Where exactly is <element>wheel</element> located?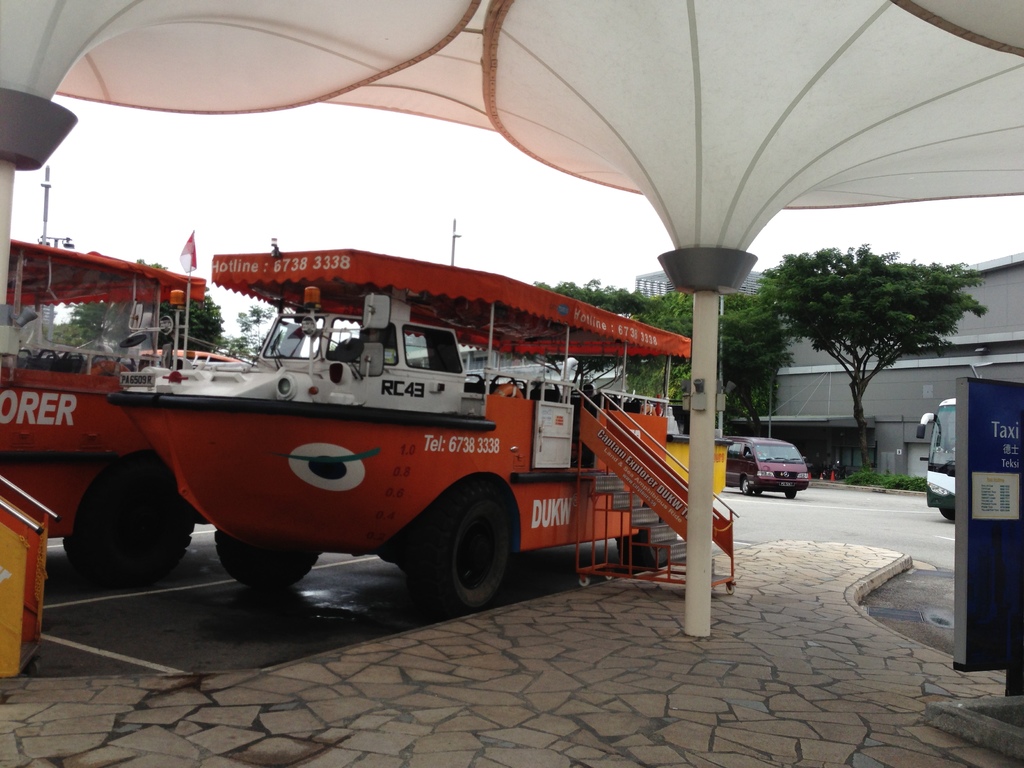
Its bounding box is 742/480/752/496.
